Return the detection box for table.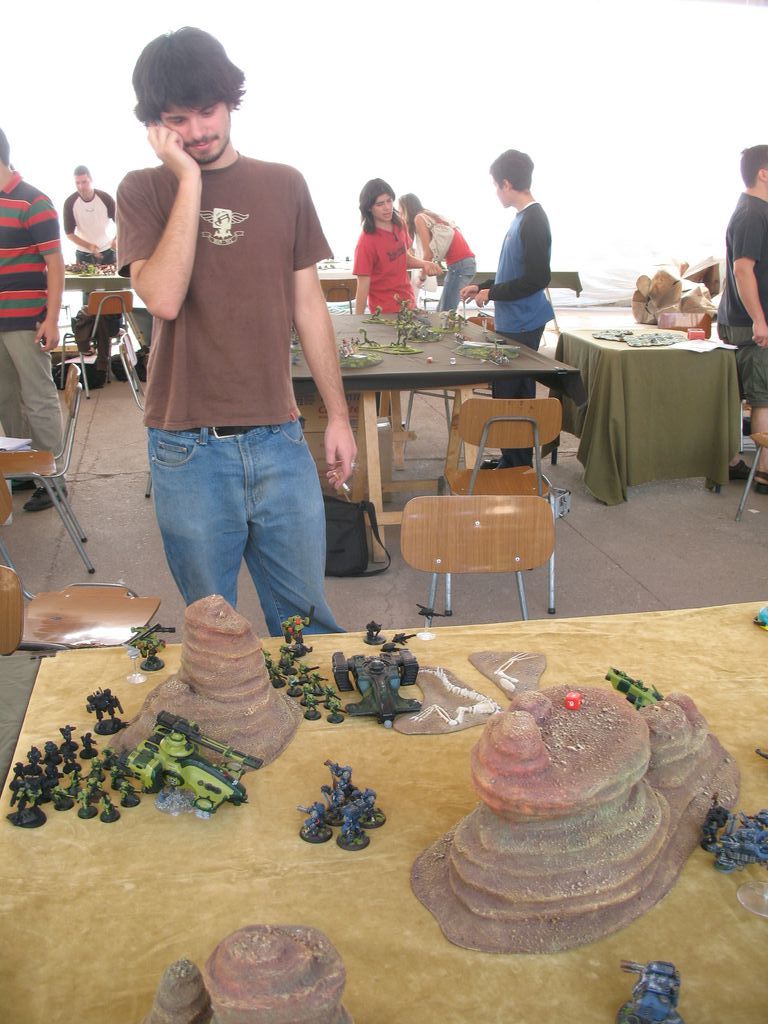
[left=63, top=271, right=134, bottom=294].
